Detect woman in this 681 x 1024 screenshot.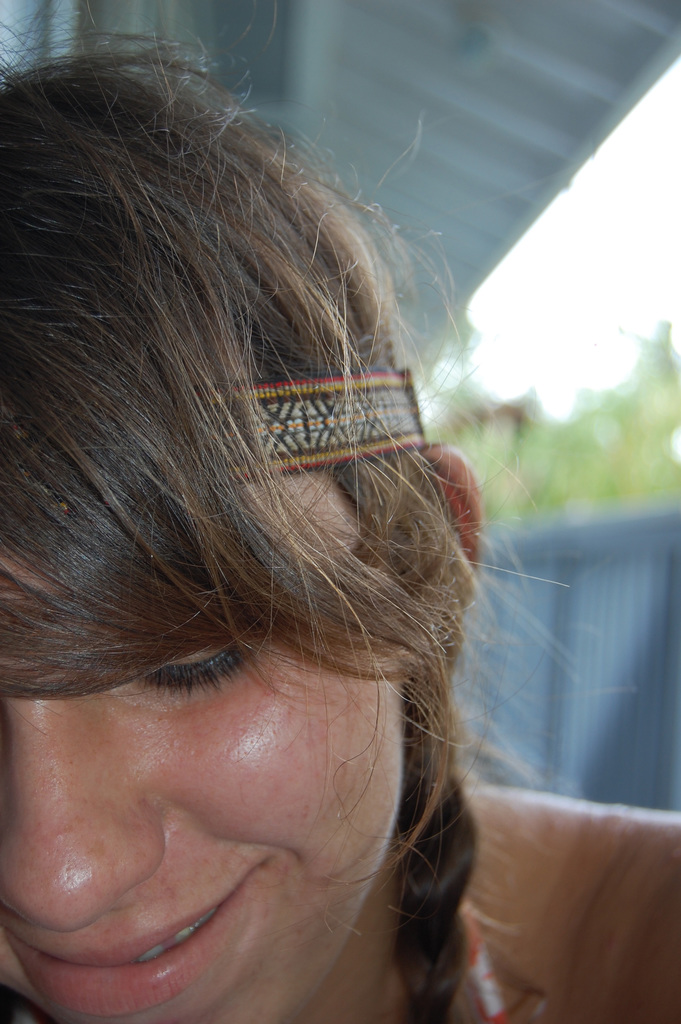
Detection: l=0, t=26, r=680, b=1023.
